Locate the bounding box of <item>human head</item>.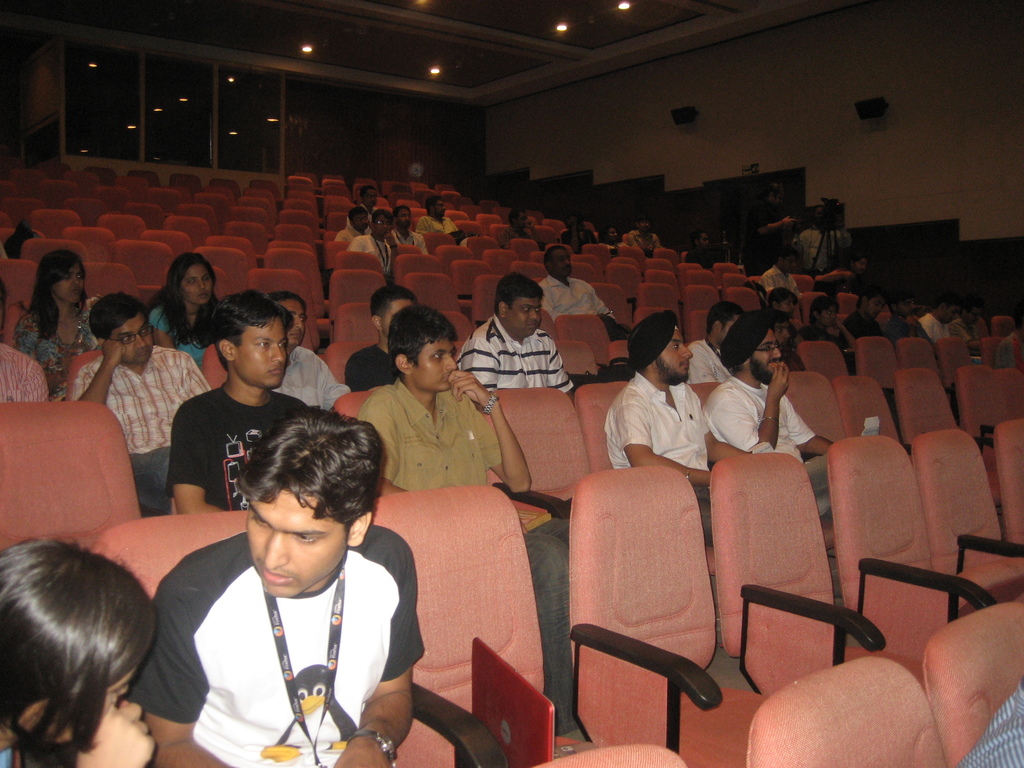
Bounding box: detection(703, 303, 742, 348).
